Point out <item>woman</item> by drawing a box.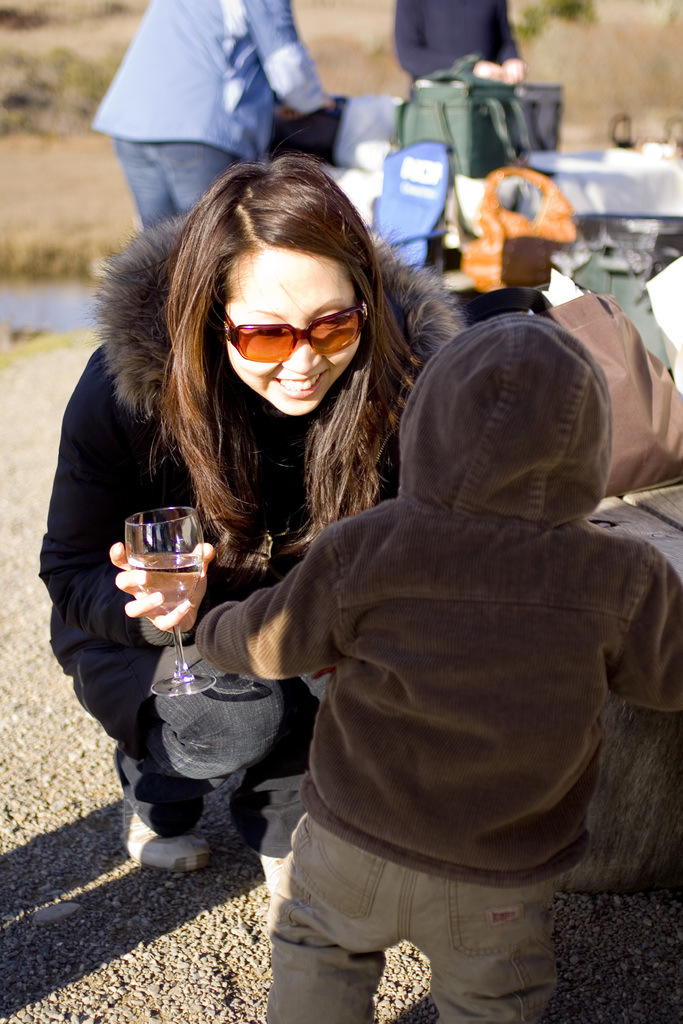
region(38, 152, 473, 891).
